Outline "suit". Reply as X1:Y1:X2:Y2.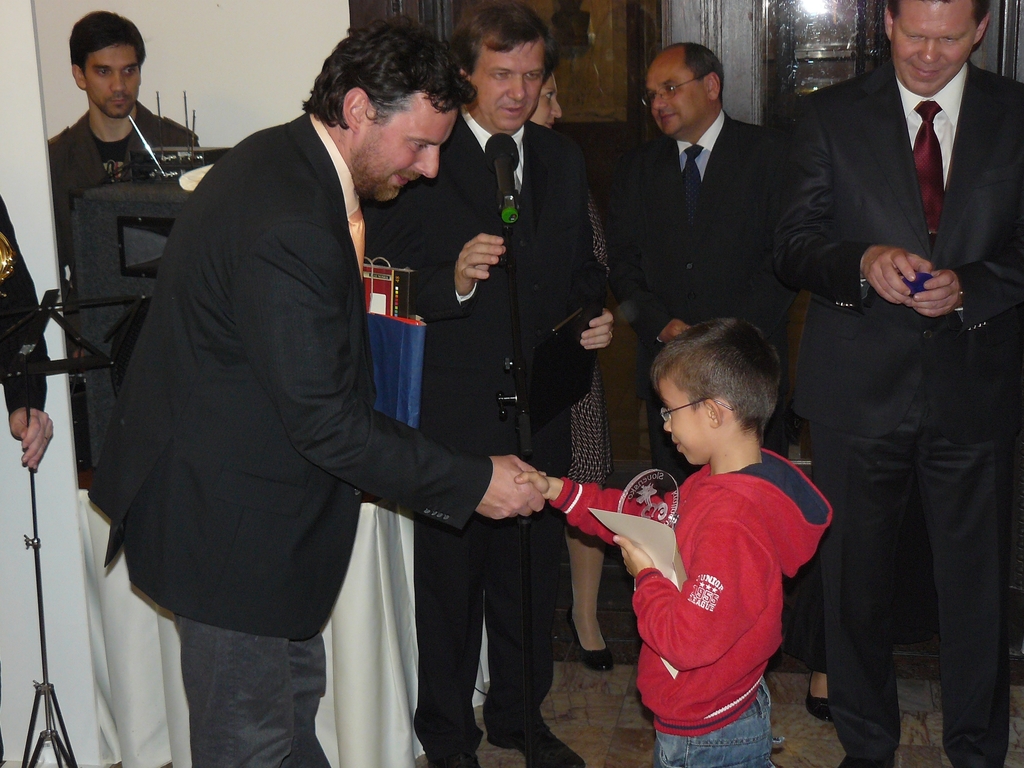
45:98:196:306.
